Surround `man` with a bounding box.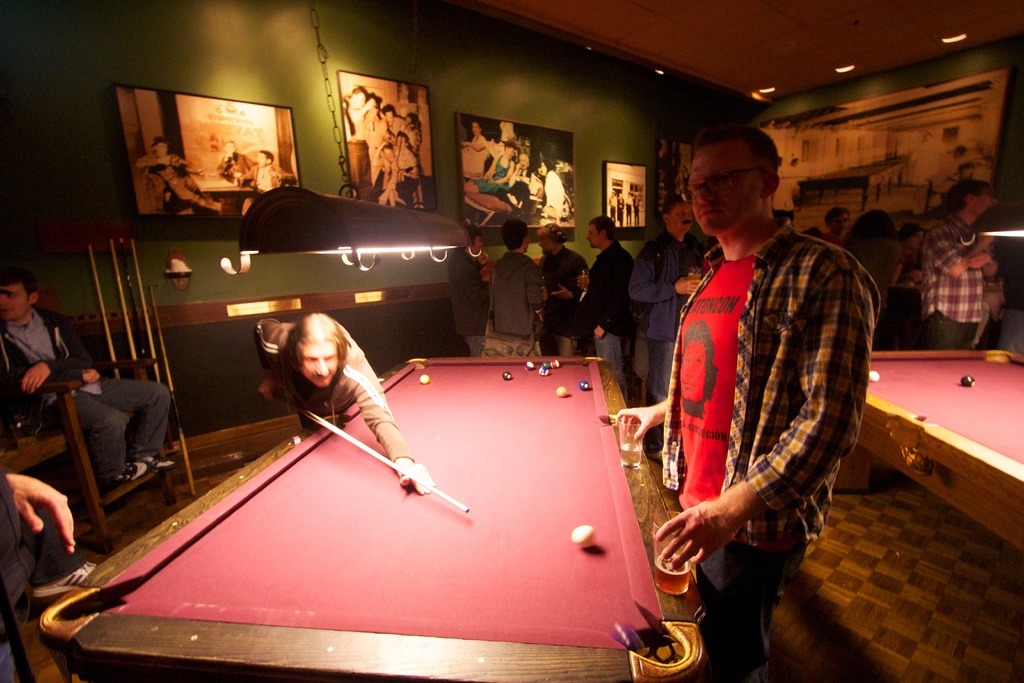
box(451, 224, 490, 361).
